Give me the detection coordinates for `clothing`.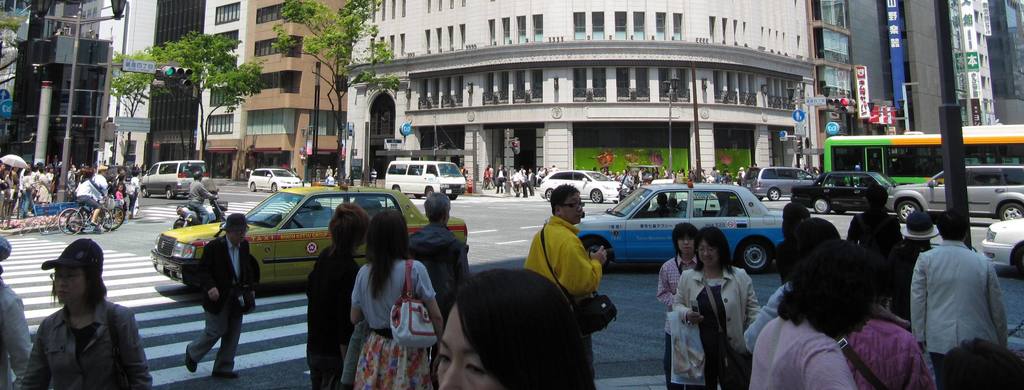
{"left": 649, "top": 259, "right": 700, "bottom": 304}.
